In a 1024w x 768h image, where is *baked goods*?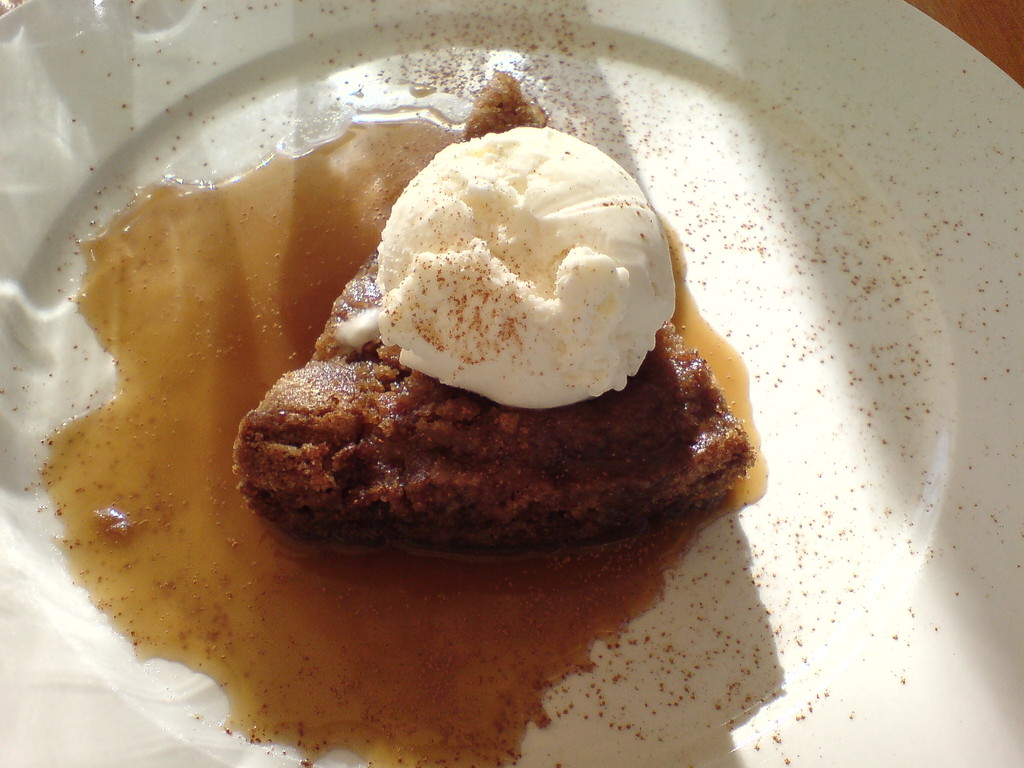
pyautogui.locateOnScreen(262, 135, 702, 535).
